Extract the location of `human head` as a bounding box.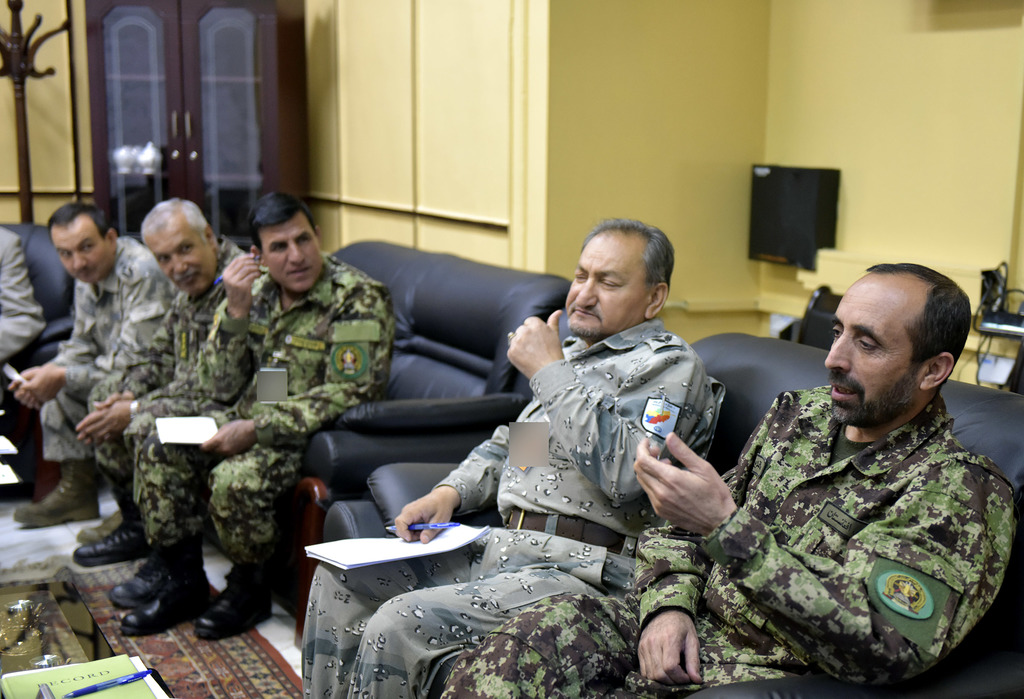
[x1=562, y1=217, x2=683, y2=339].
